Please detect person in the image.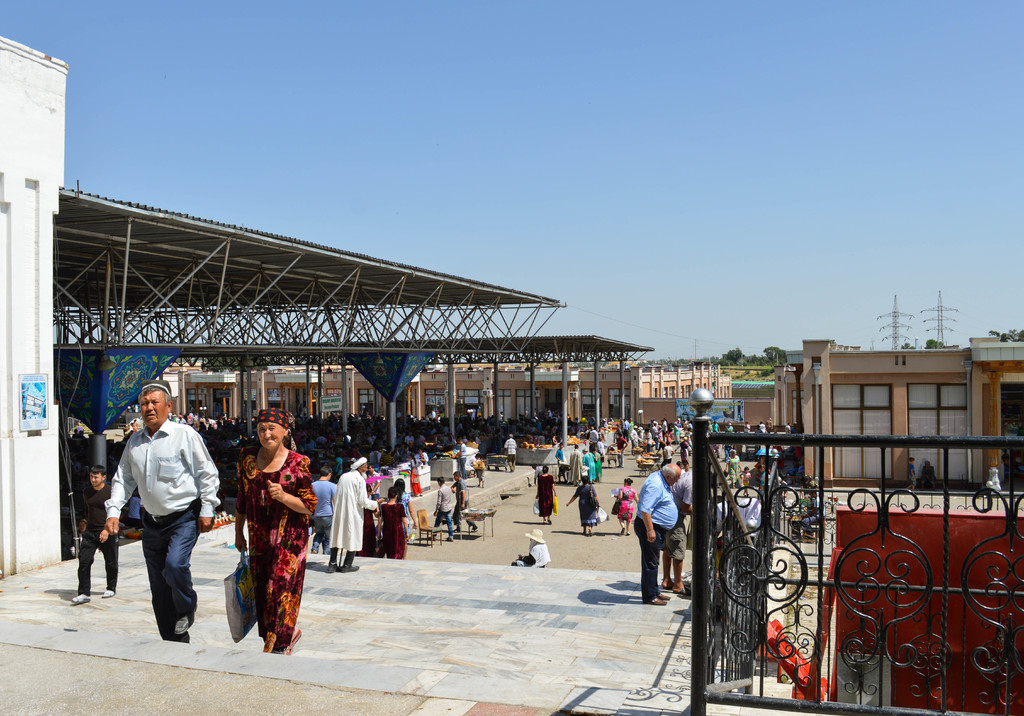
307:462:340:555.
